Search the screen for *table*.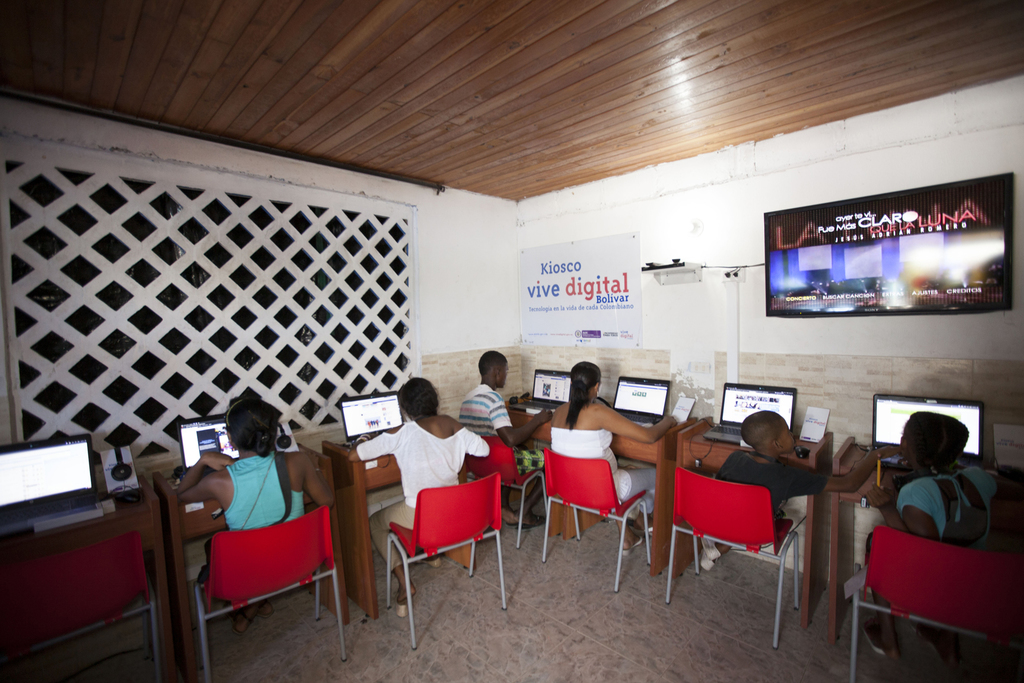
Found at Rect(325, 441, 467, 623).
